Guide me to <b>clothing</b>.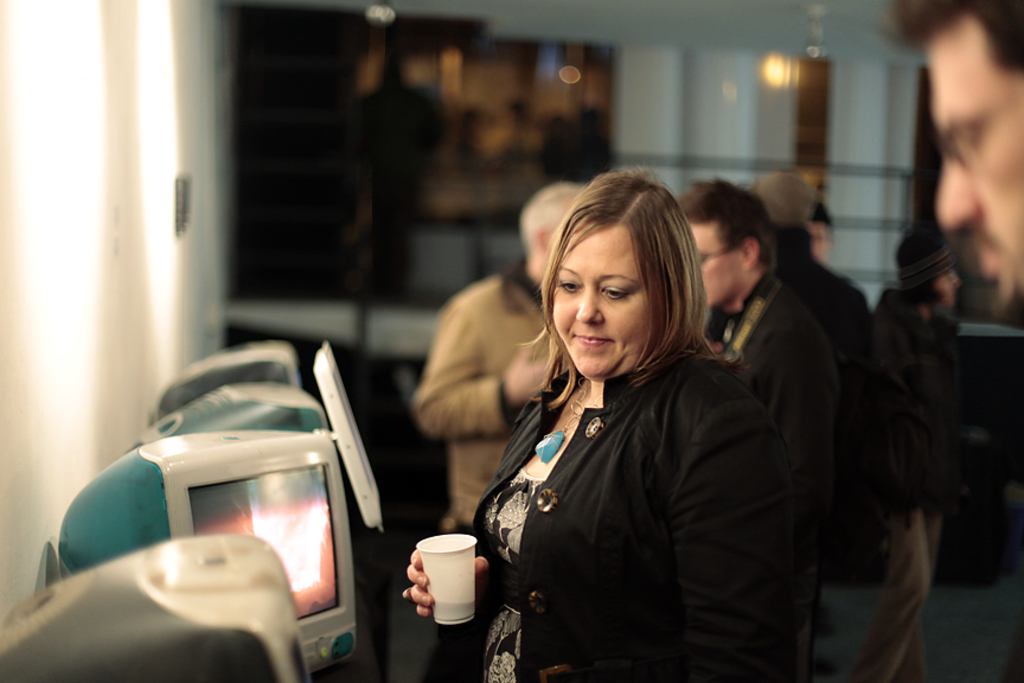
Guidance: bbox=[881, 283, 942, 524].
